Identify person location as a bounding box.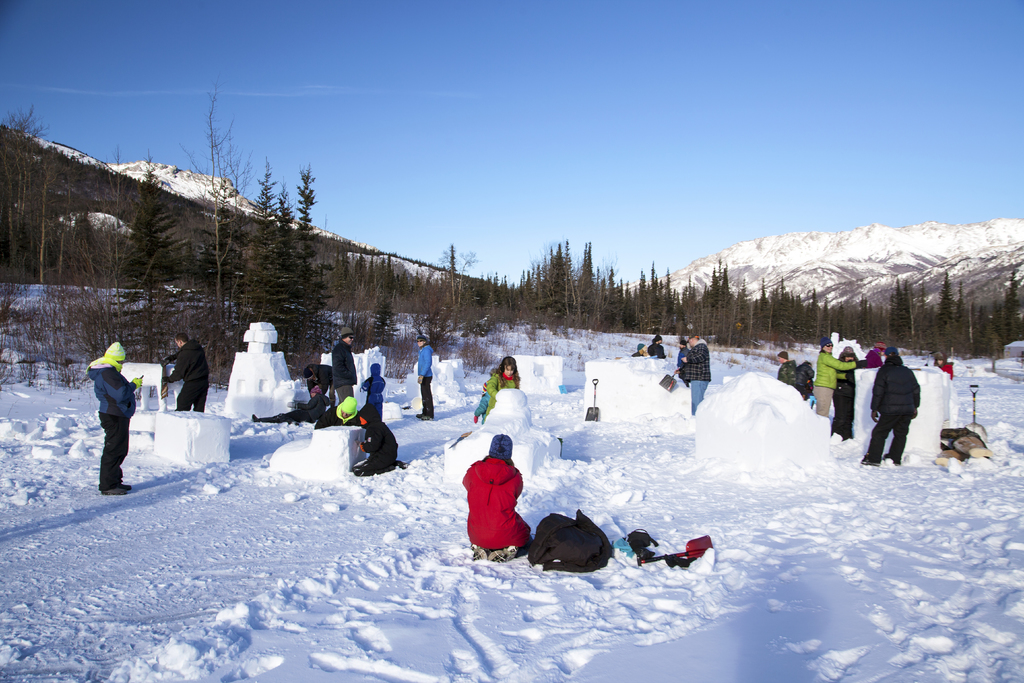
[left=682, top=334, right=711, bottom=415].
